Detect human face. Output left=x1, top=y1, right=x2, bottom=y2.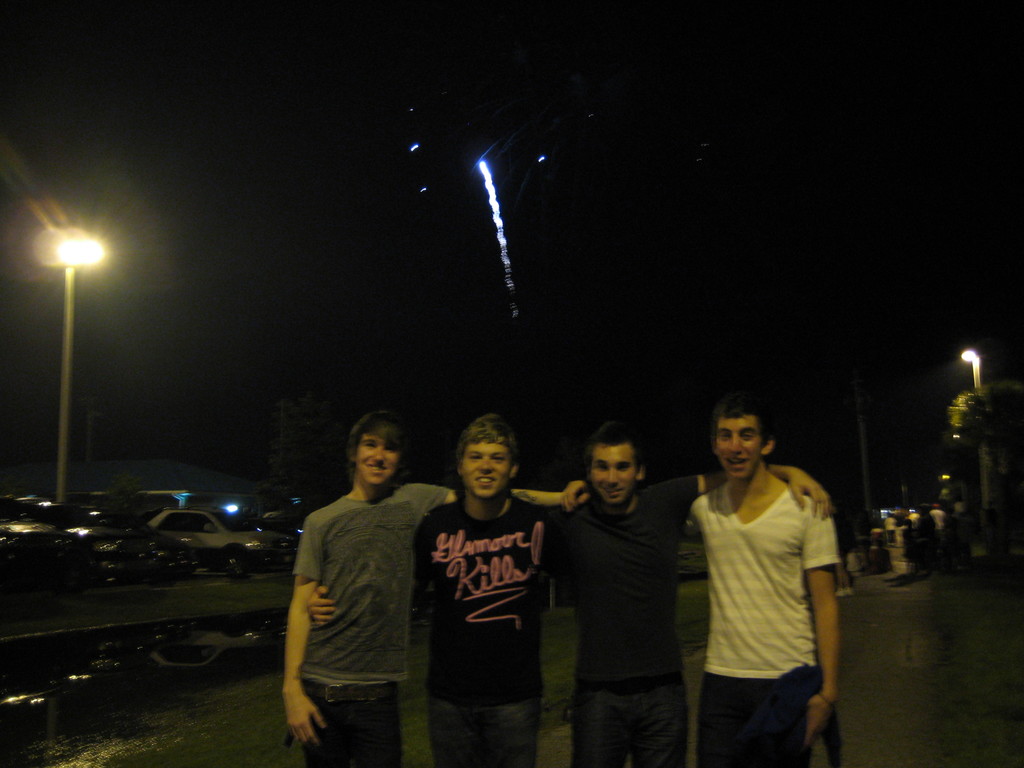
left=715, top=417, right=761, bottom=481.
